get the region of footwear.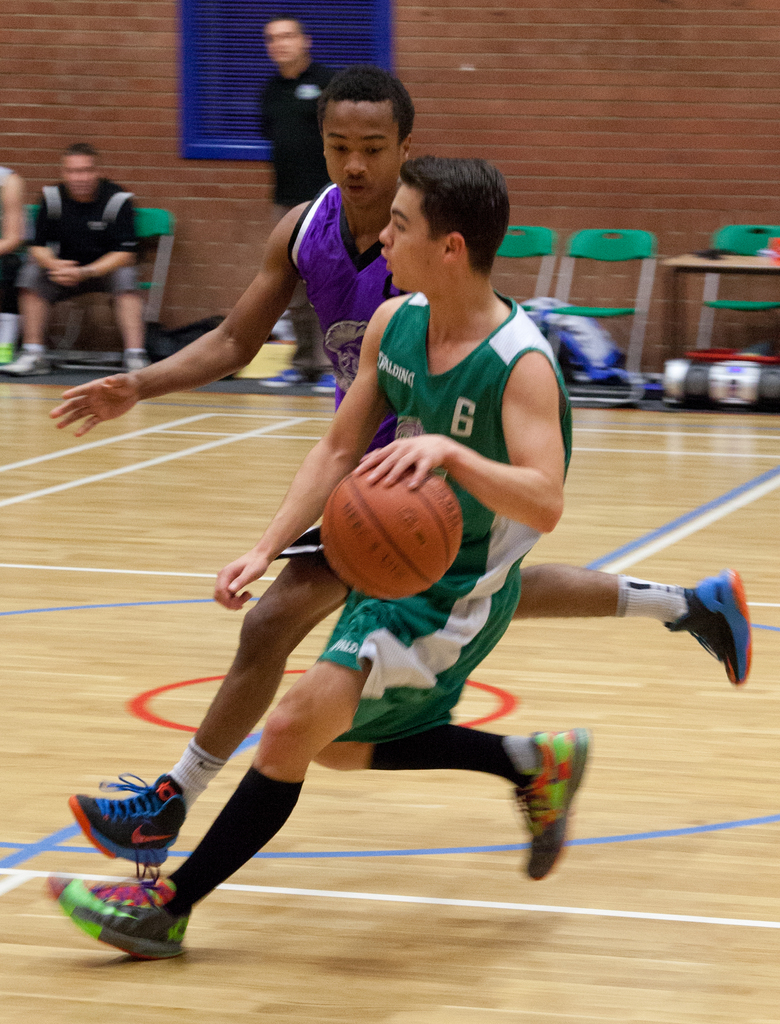
2 334 49 379.
